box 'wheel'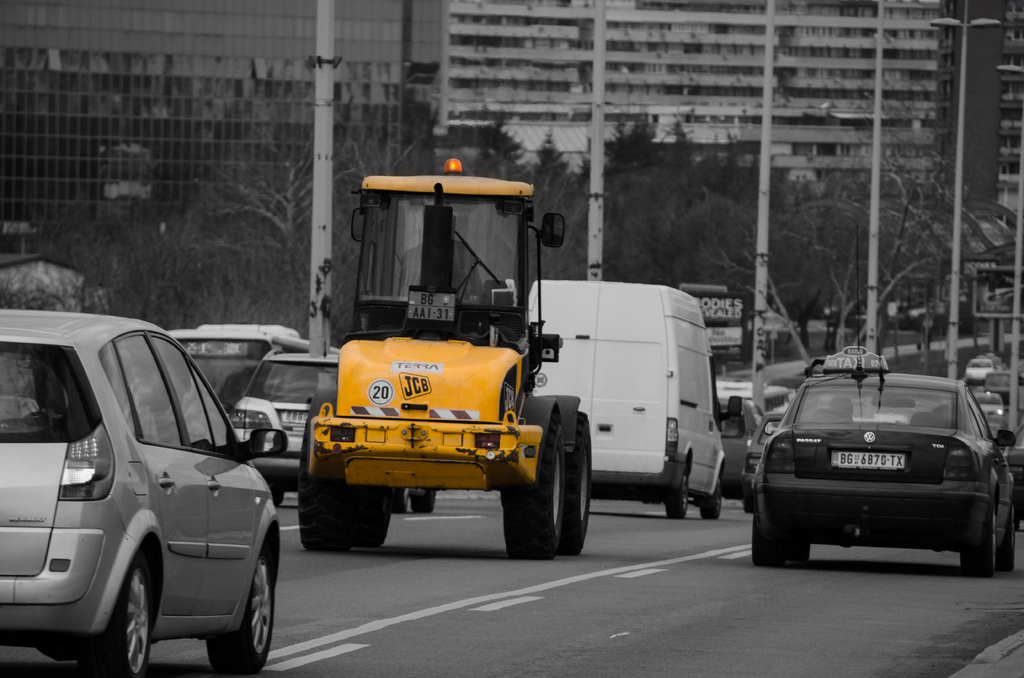
l=664, t=467, r=688, b=517
